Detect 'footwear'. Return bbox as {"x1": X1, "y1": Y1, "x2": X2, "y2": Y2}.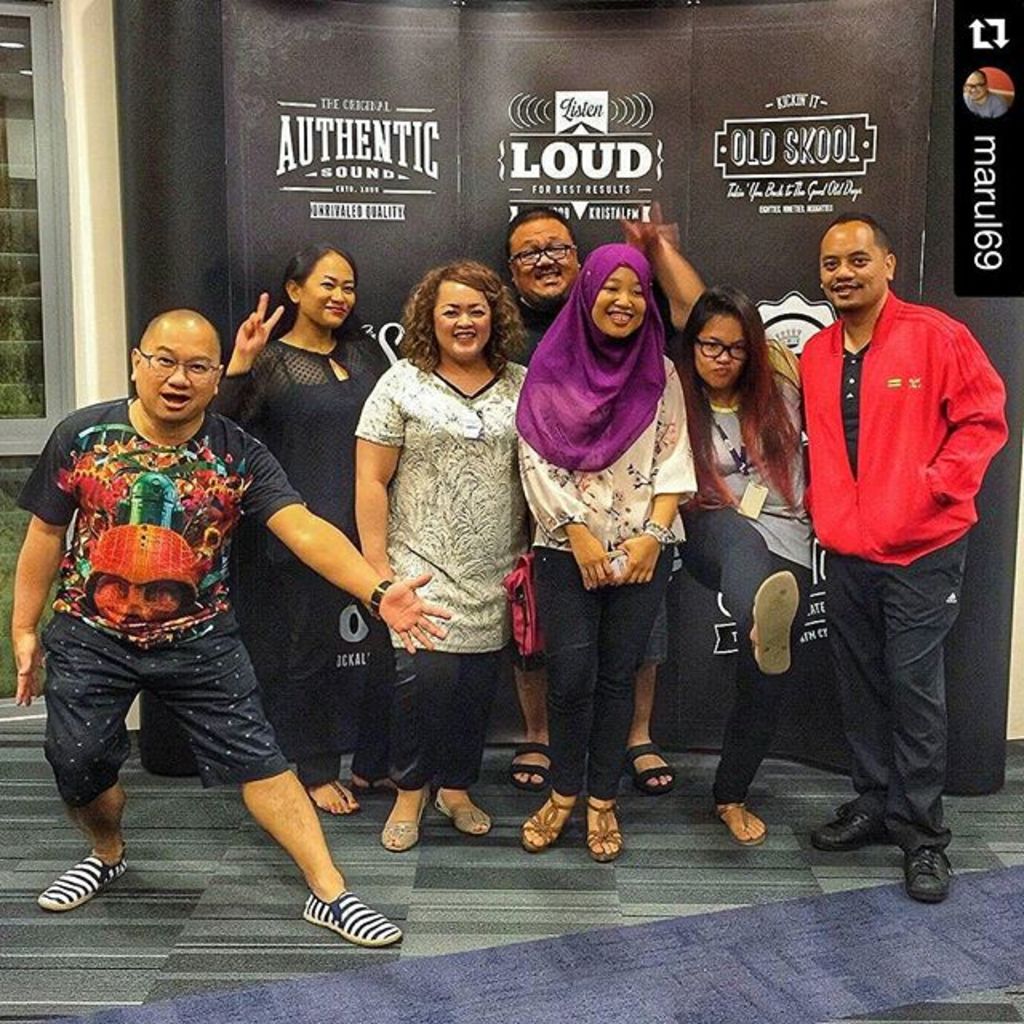
{"x1": 507, "y1": 742, "x2": 557, "y2": 786}.
